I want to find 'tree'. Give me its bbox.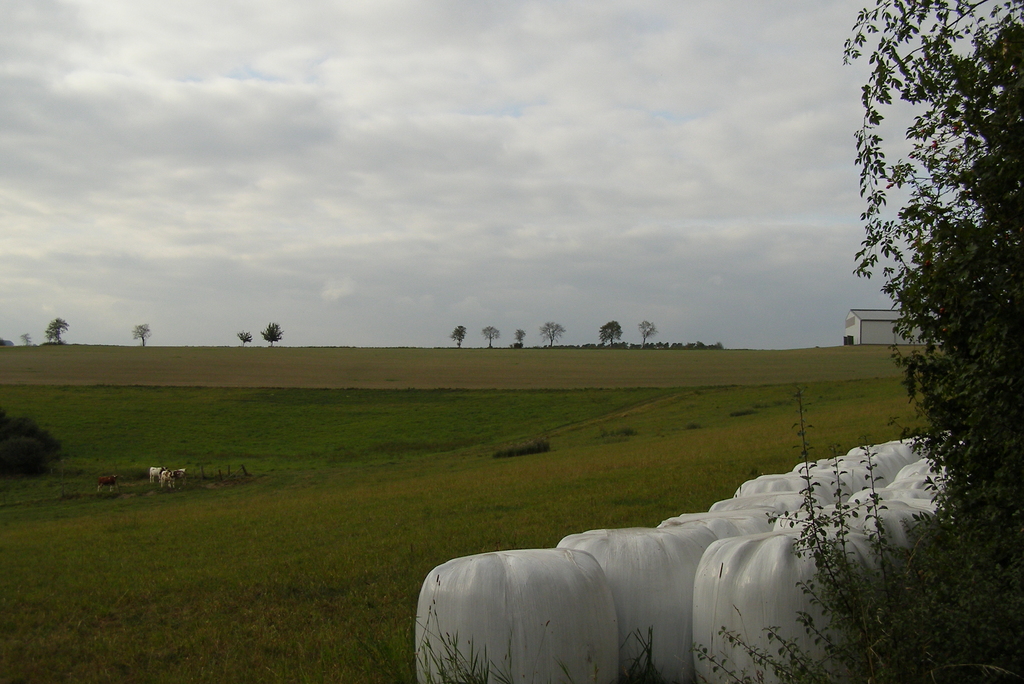
<box>538,319,570,352</box>.
